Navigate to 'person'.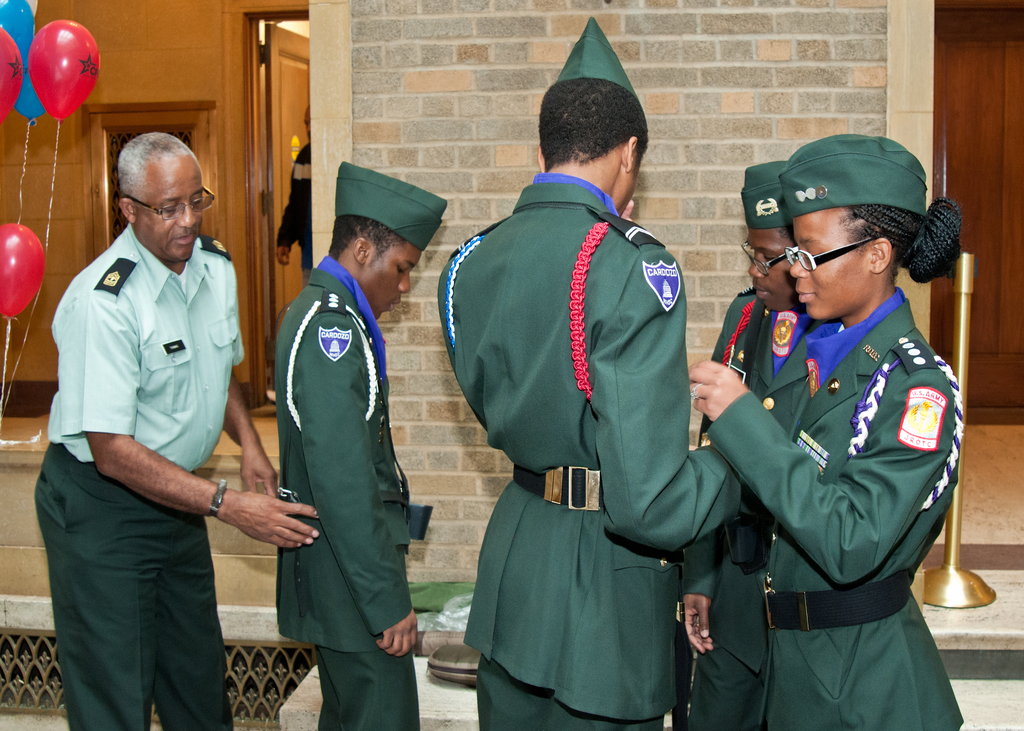
Navigation target: (x1=698, y1=159, x2=812, y2=444).
